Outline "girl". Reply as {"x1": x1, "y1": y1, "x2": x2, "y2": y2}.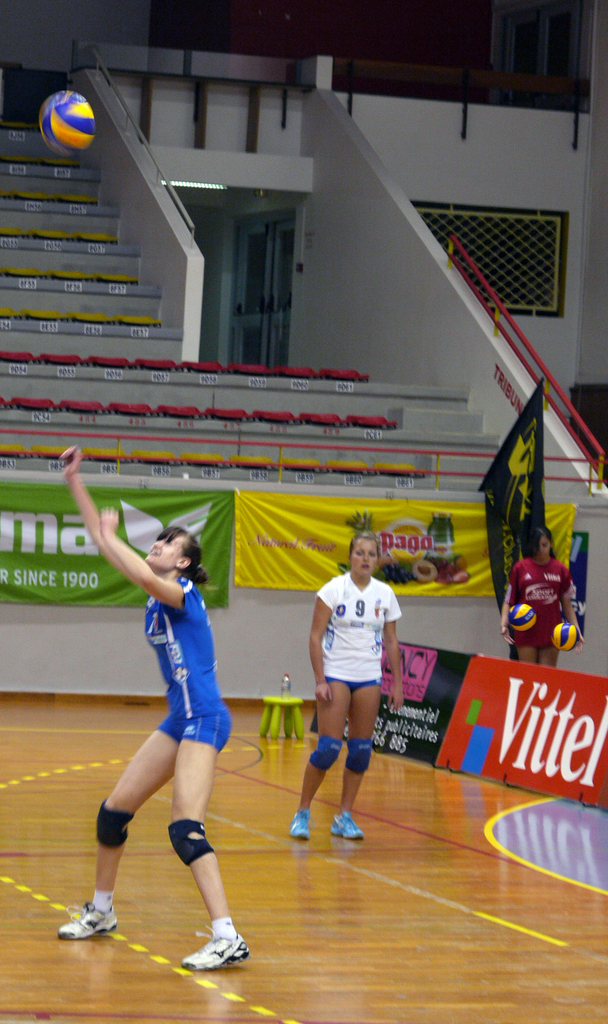
{"x1": 59, "y1": 444, "x2": 256, "y2": 970}.
